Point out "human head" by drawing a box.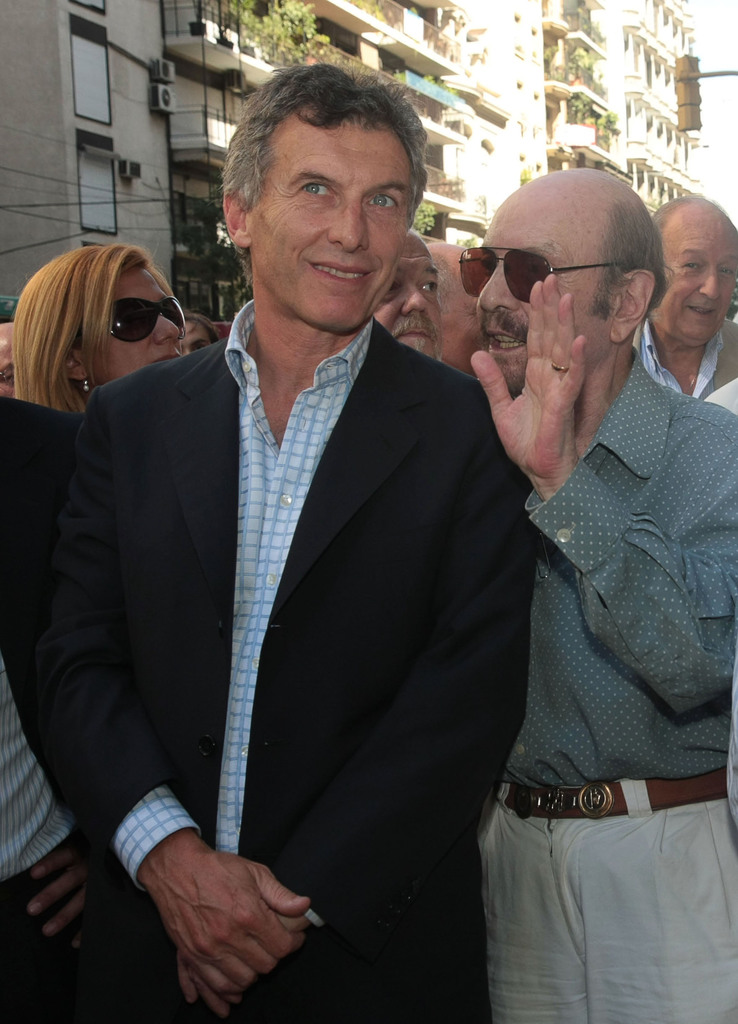
377,227,441,365.
